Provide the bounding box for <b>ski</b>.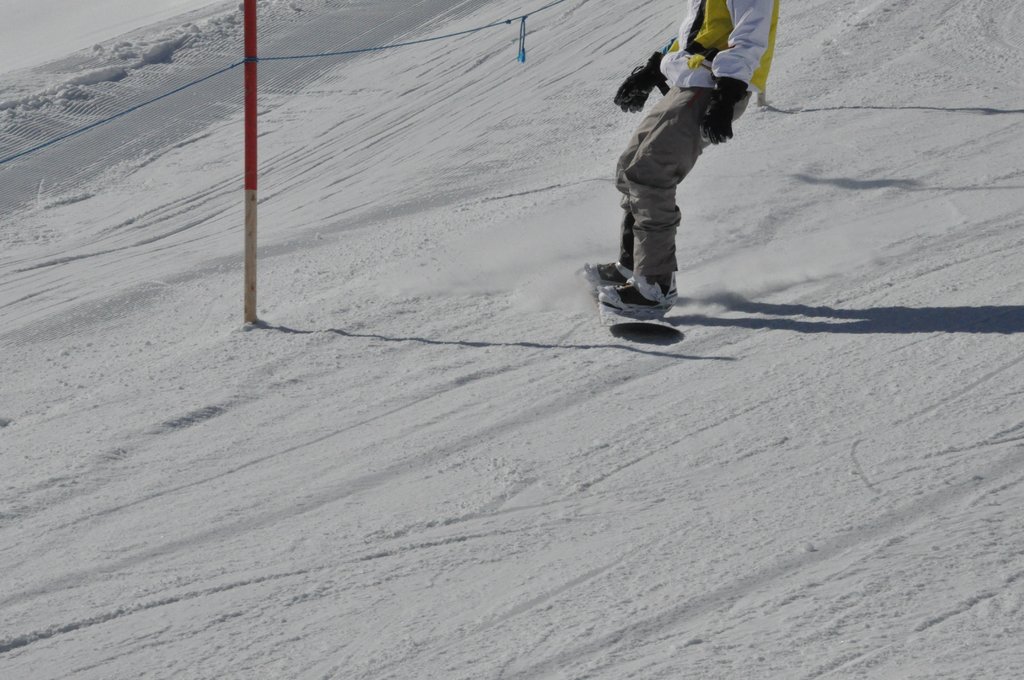
(left=590, top=236, right=694, bottom=330).
